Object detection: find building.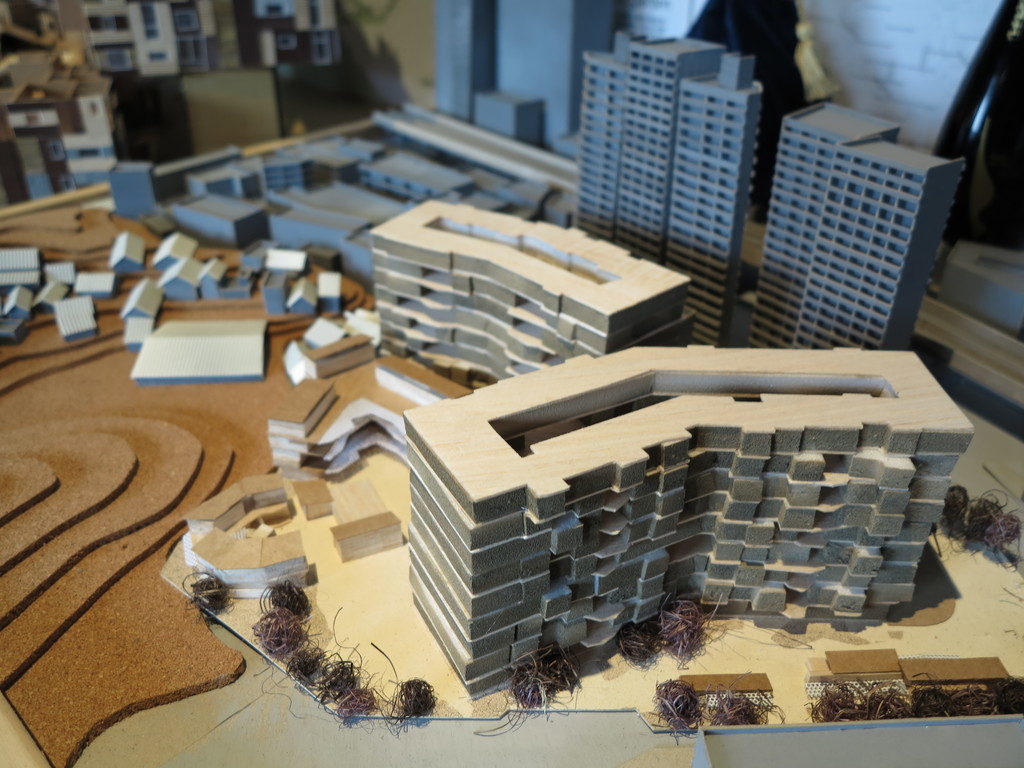
431 0 618 156.
